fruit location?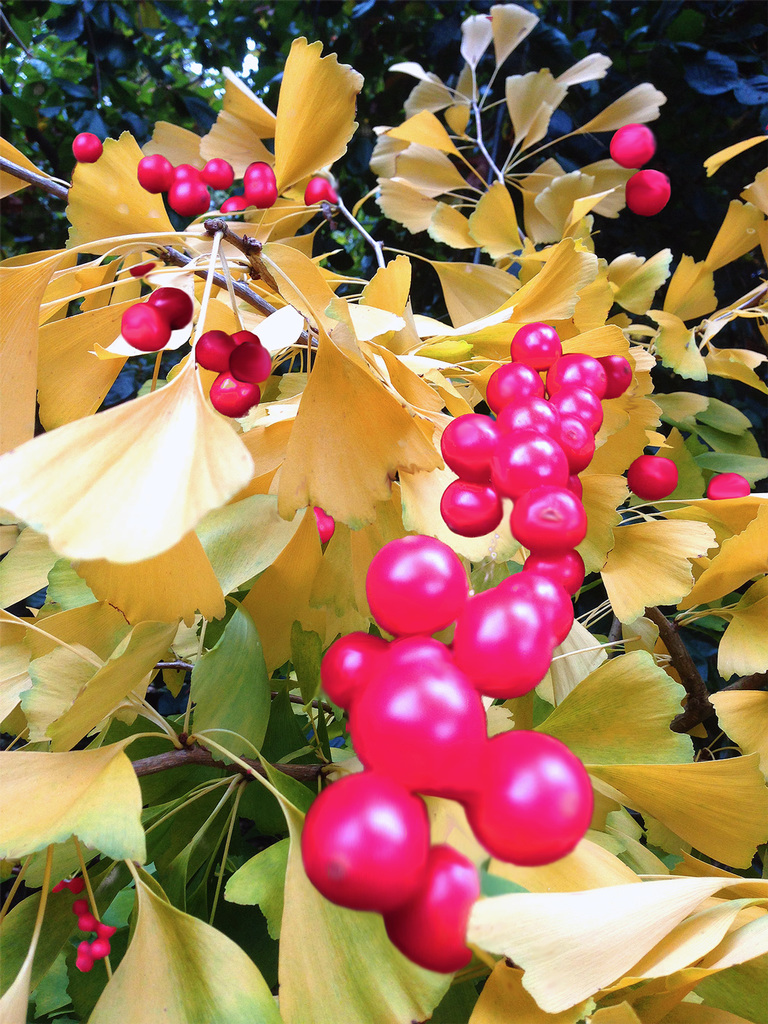
(left=703, top=471, right=753, bottom=503)
